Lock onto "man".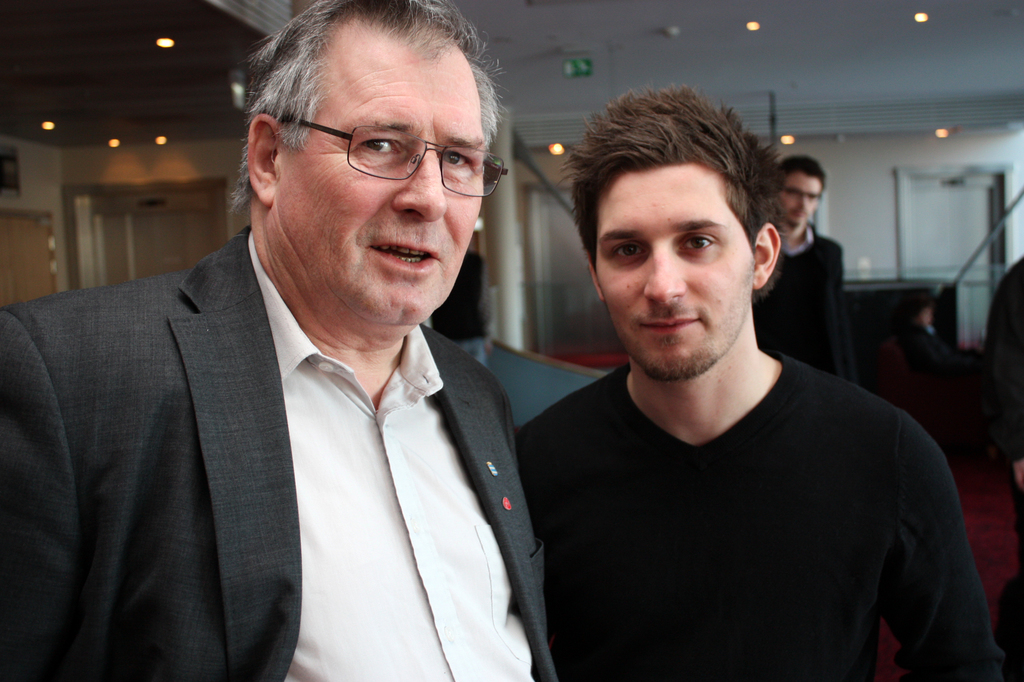
Locked: (x1=516, y1=88, x2=1016, y2=681).
